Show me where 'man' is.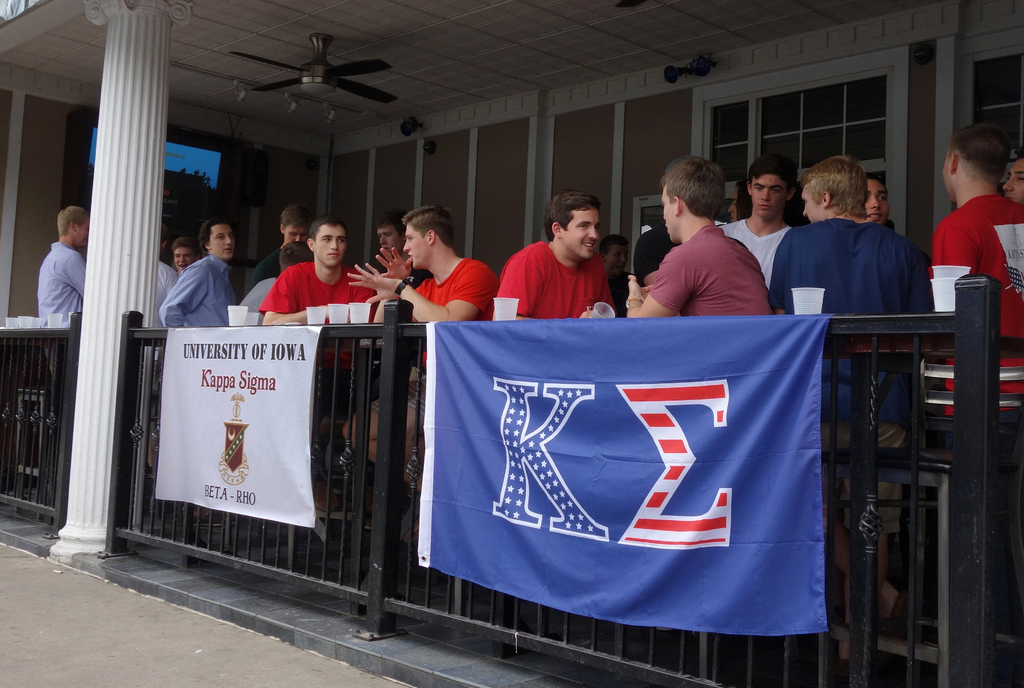
'man' is at region(847, 172, 895, 236).
